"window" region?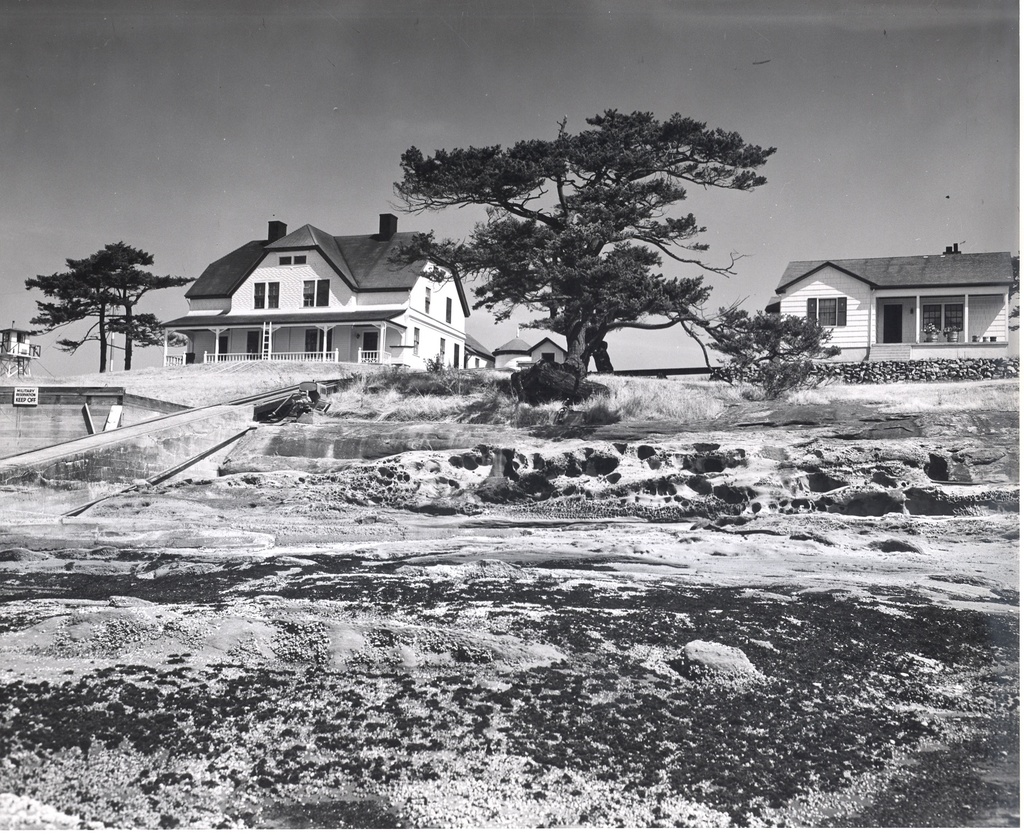
{"left": 305, "top": 280, "right": 333, "bottom": 305}
